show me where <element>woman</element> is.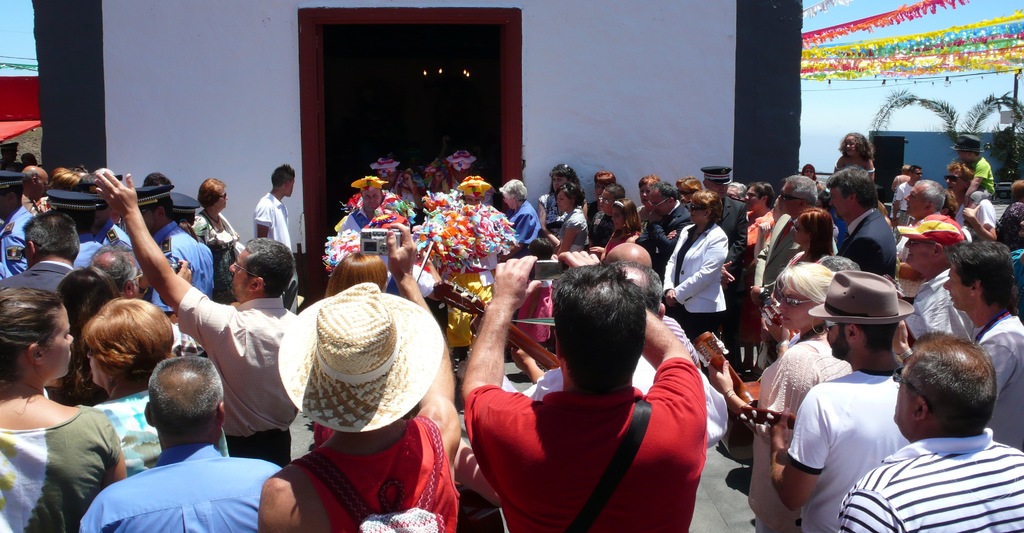
<element>woman</element> is at detection(602, 201, 641, 264).
